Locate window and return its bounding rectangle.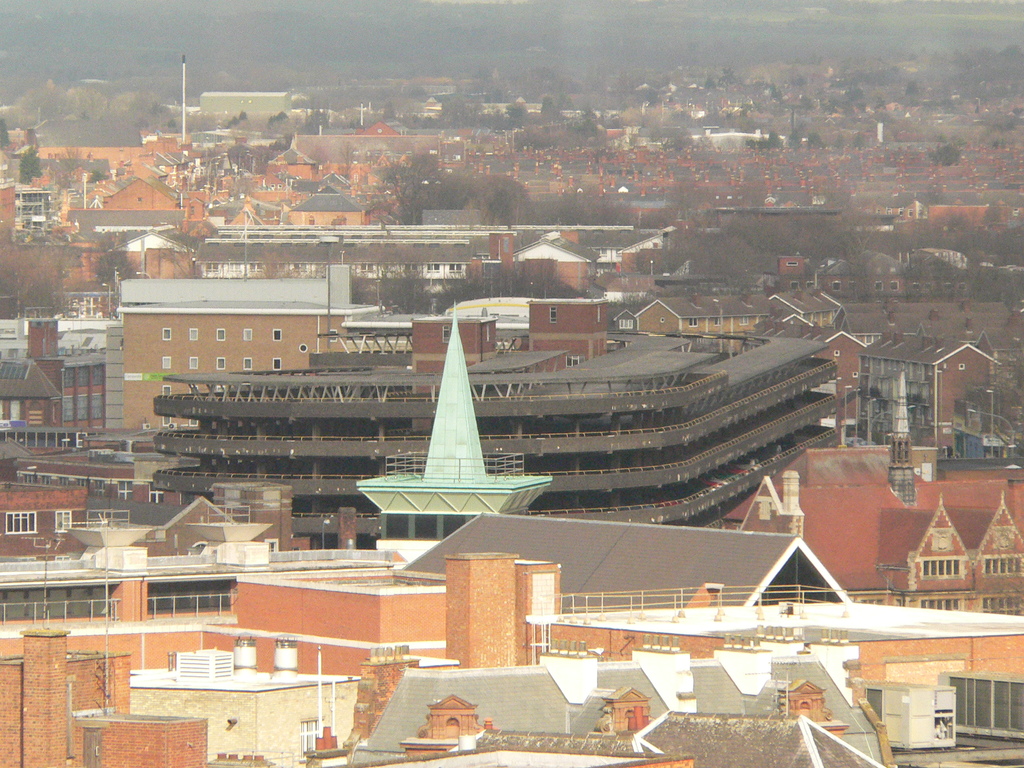
(152,484,161,503).
